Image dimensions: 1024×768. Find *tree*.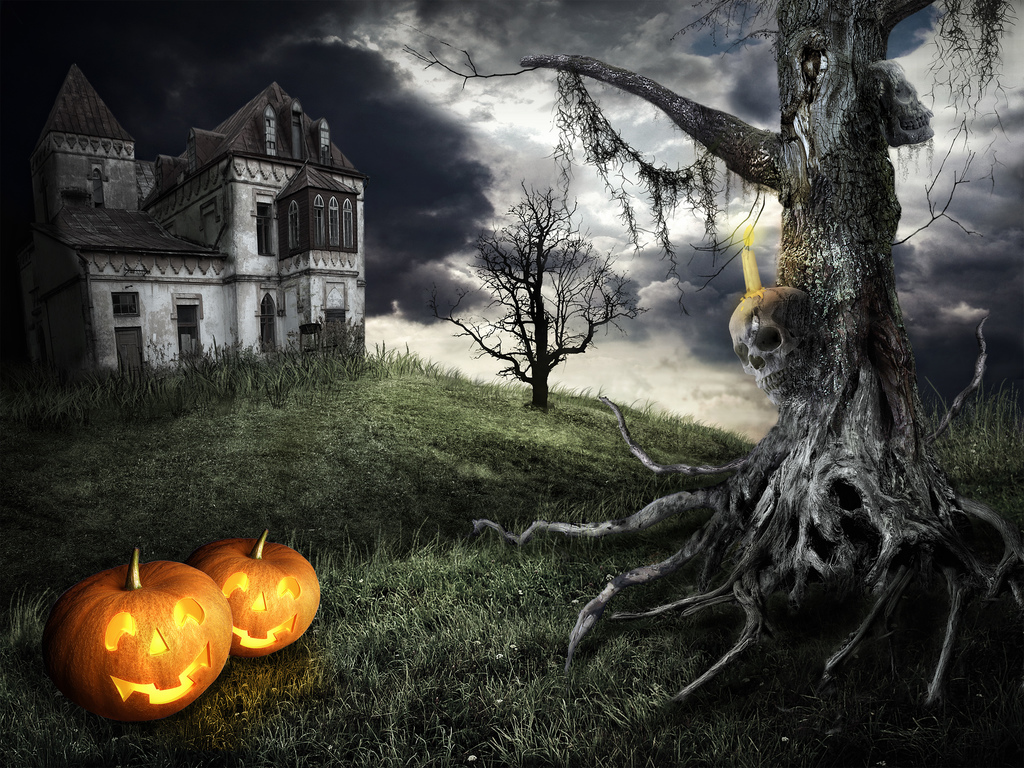
395/0/1017/706.
